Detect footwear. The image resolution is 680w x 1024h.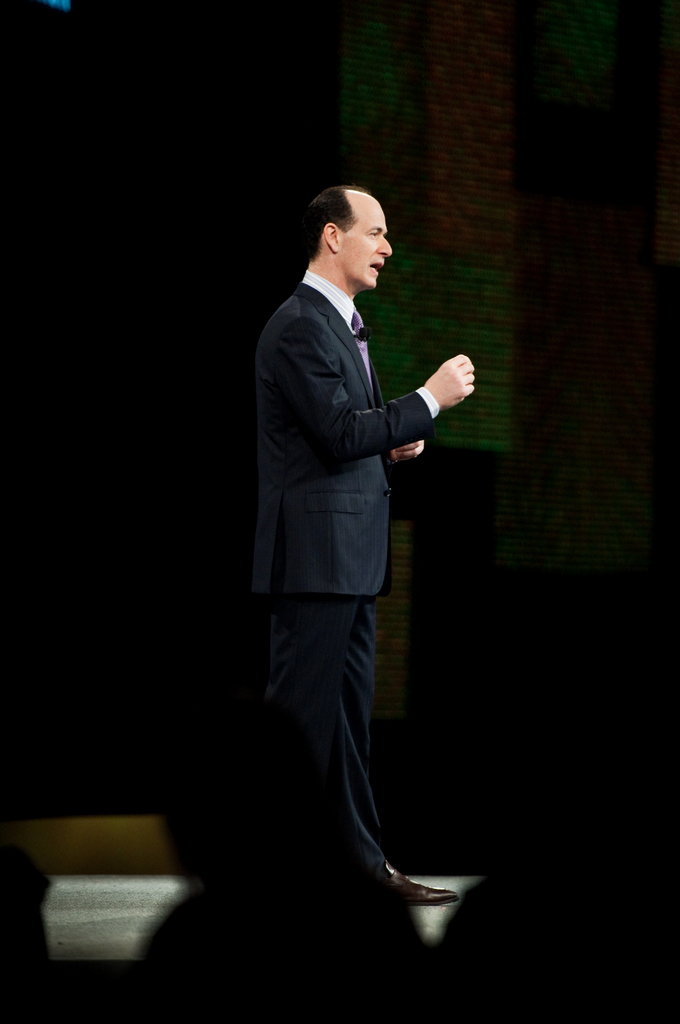
[384,860,457,905].
